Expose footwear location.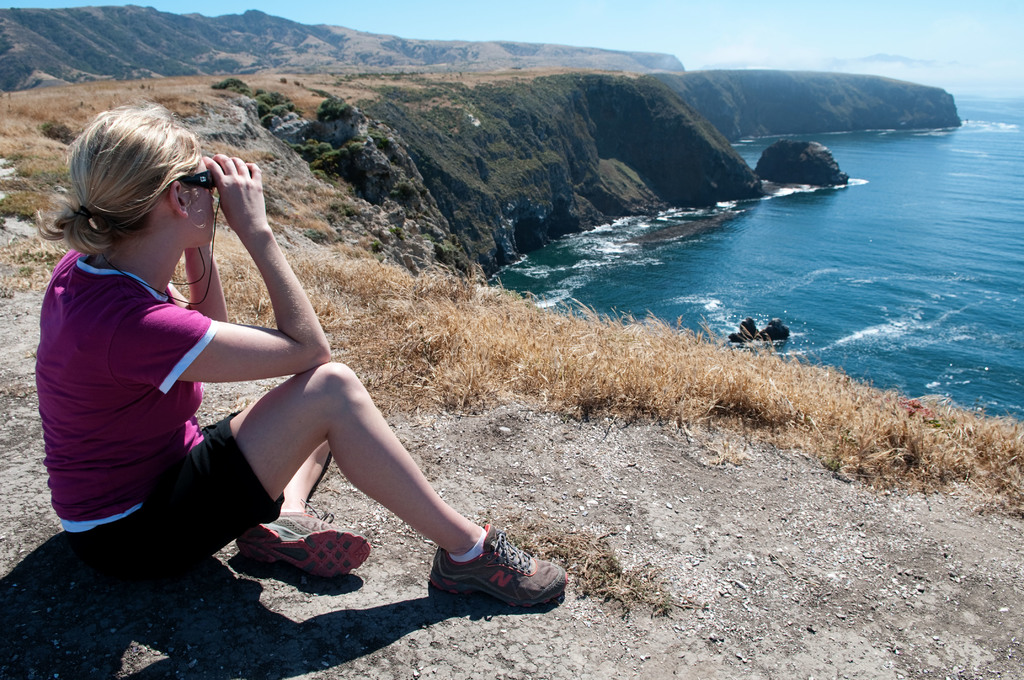
Exposed at [left=229, top=510, right=374, bottom=580].
